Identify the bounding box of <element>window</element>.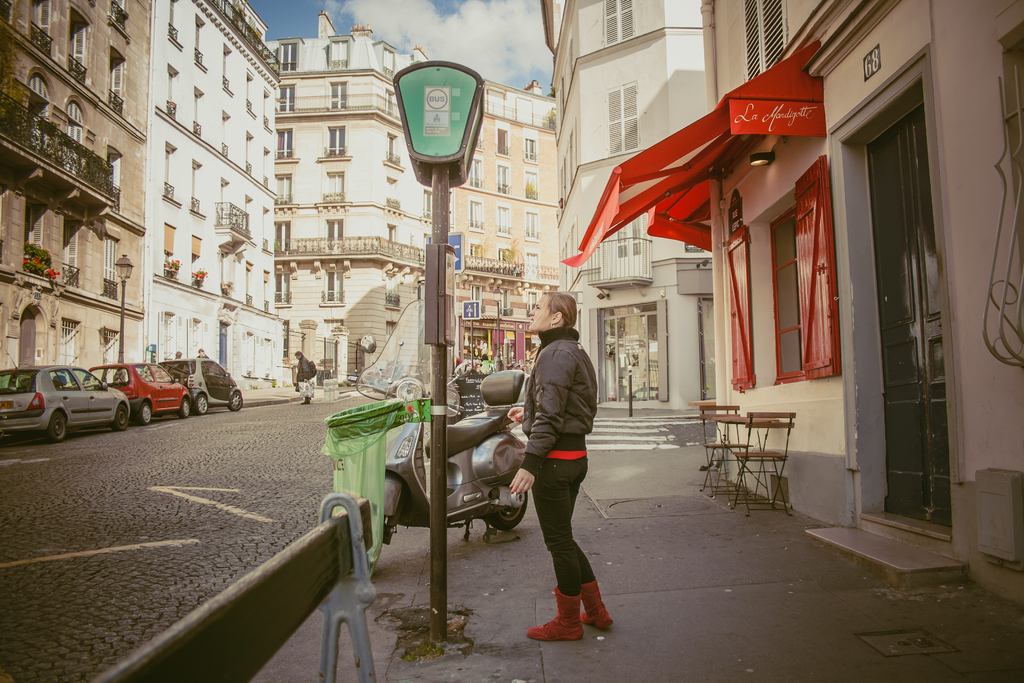
bbox=[161, 223, 177, 282].
